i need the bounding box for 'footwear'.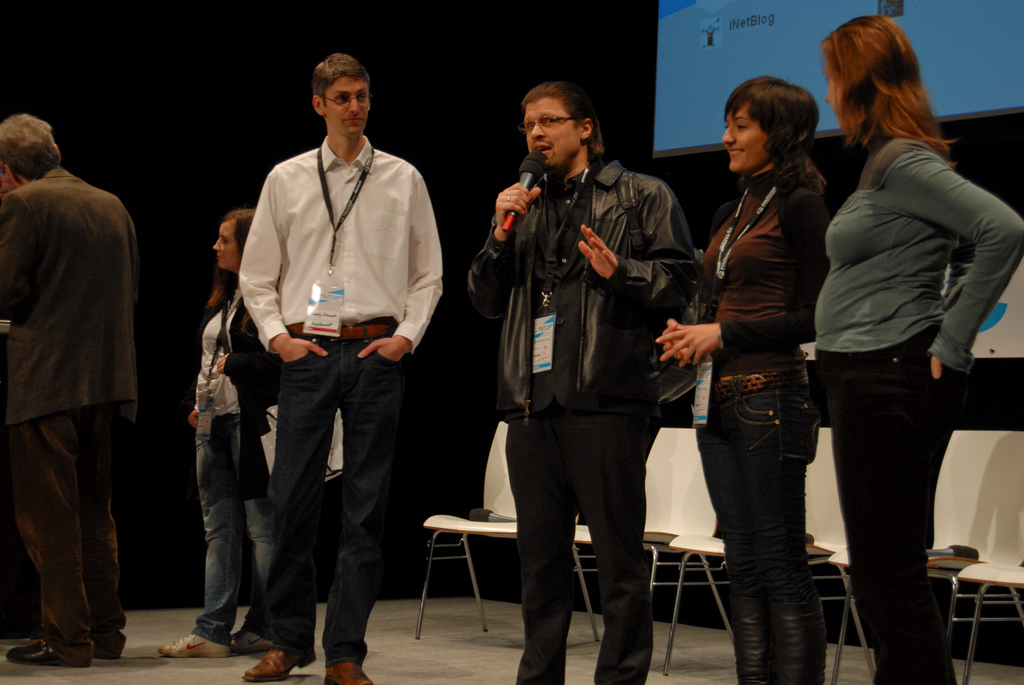
Here it is: box(323, 659, 374, 684).
